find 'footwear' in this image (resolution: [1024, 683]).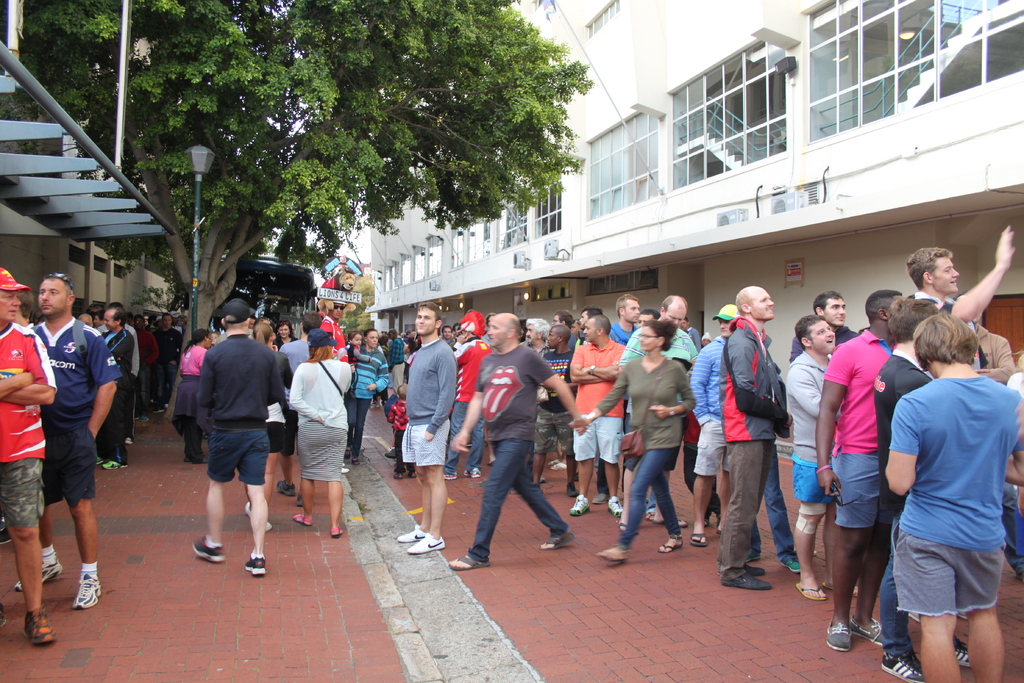
locate(191, 457, 206, 465).
